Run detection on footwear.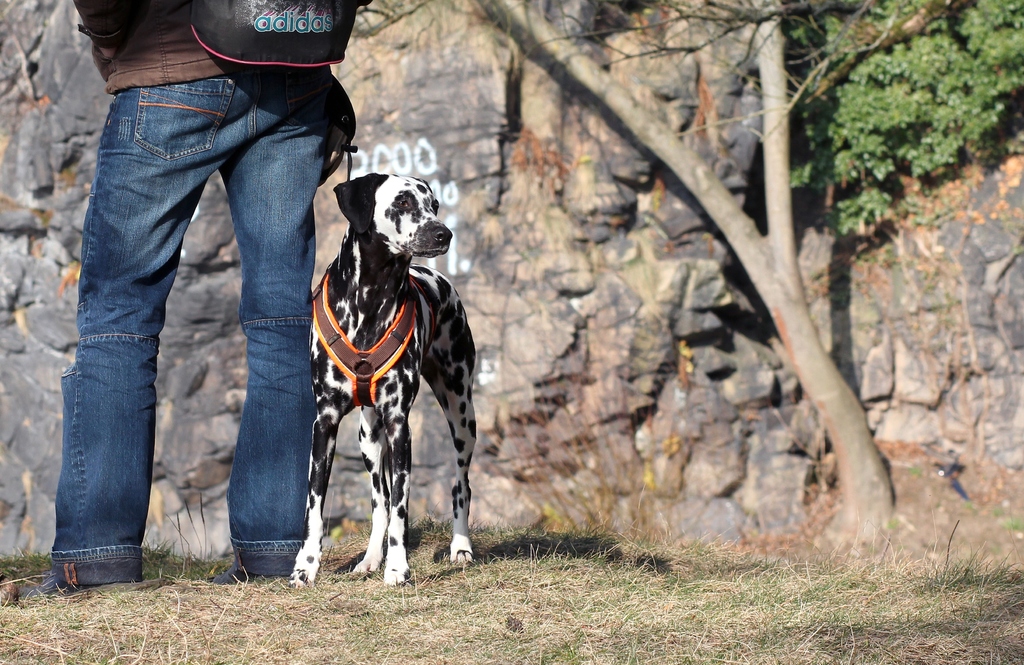
Result: 218,568,263,582.
